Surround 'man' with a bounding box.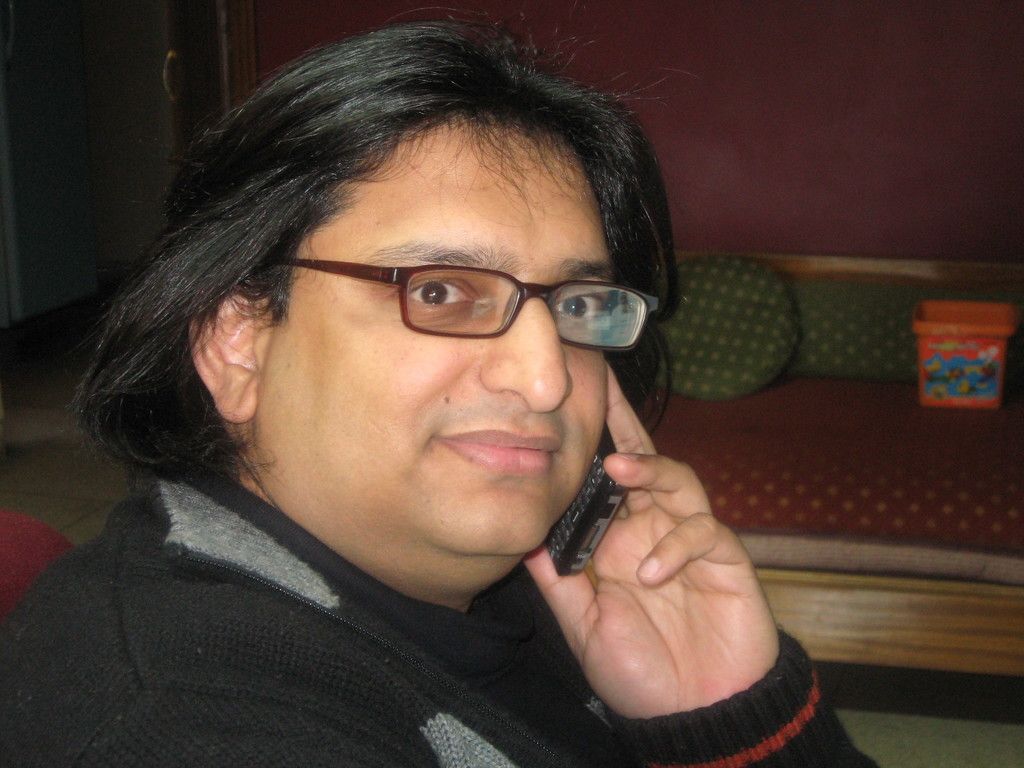
crop(0, 34, 877, 767).
